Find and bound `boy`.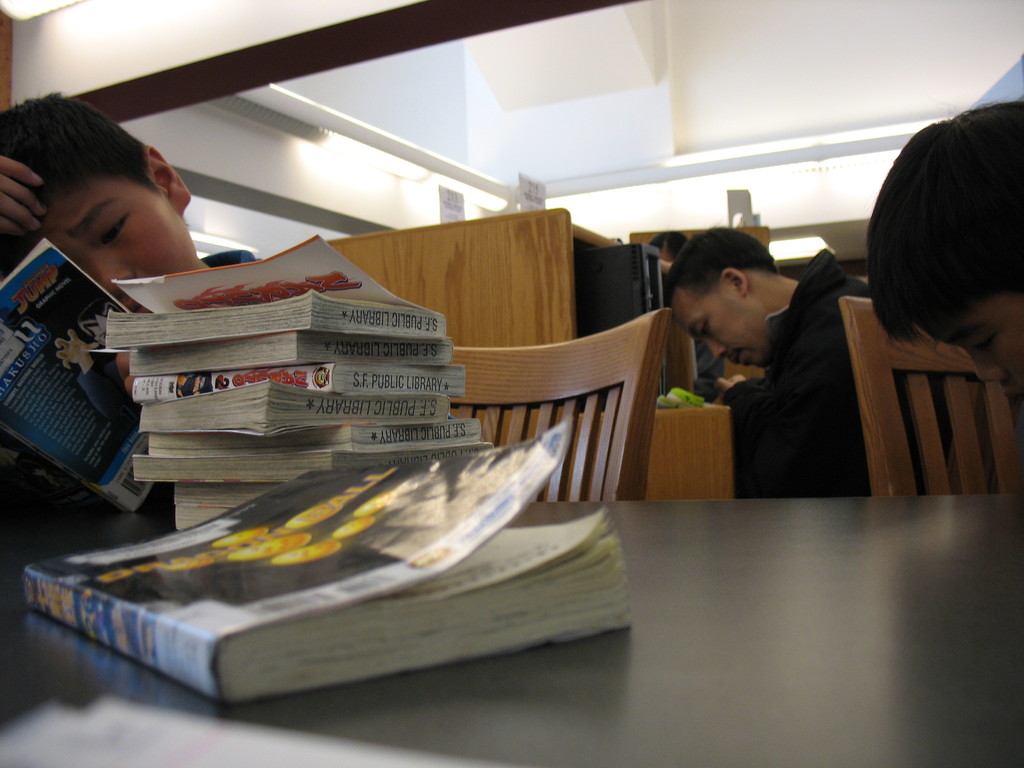
Bound: select_region(0, 111, 244, 507).
